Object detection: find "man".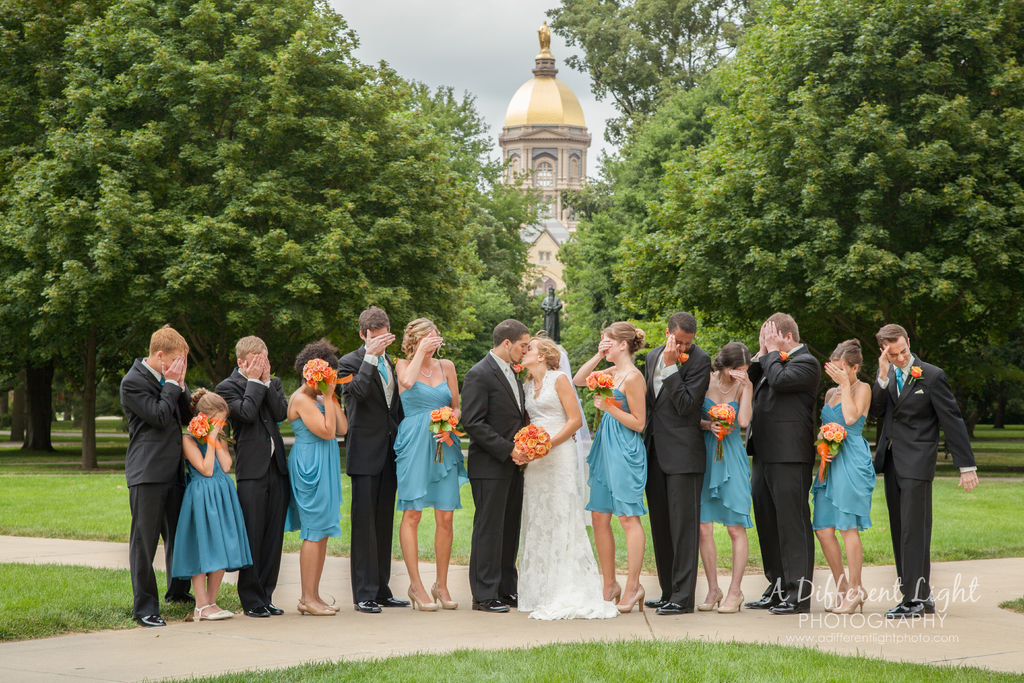
(873,317,976,613).
